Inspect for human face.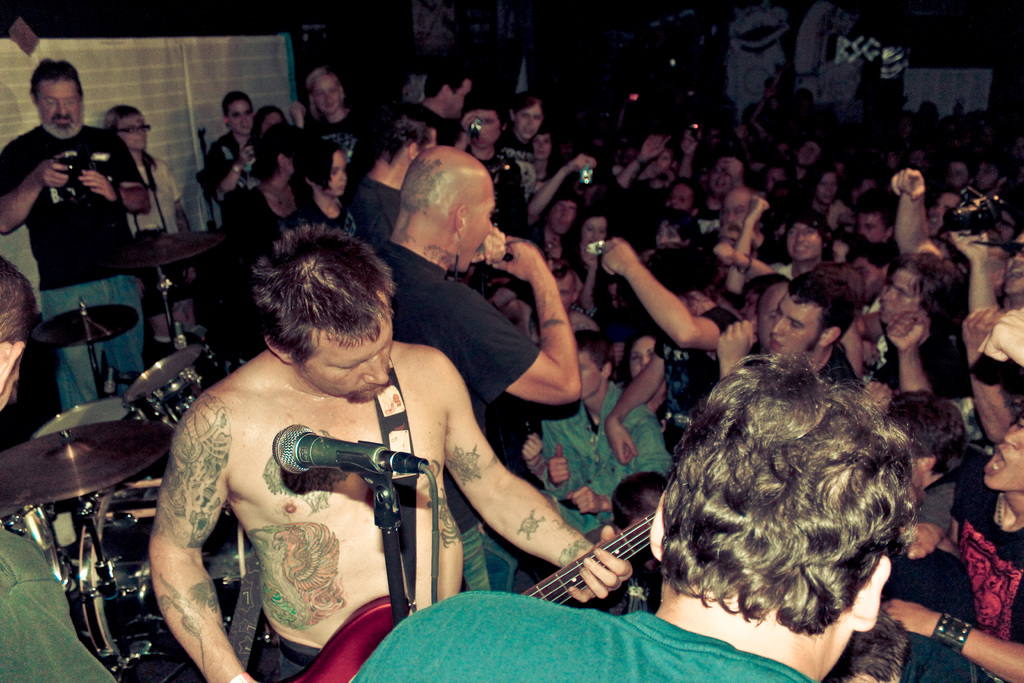
Inspection: [586, 215, 607, 241].
